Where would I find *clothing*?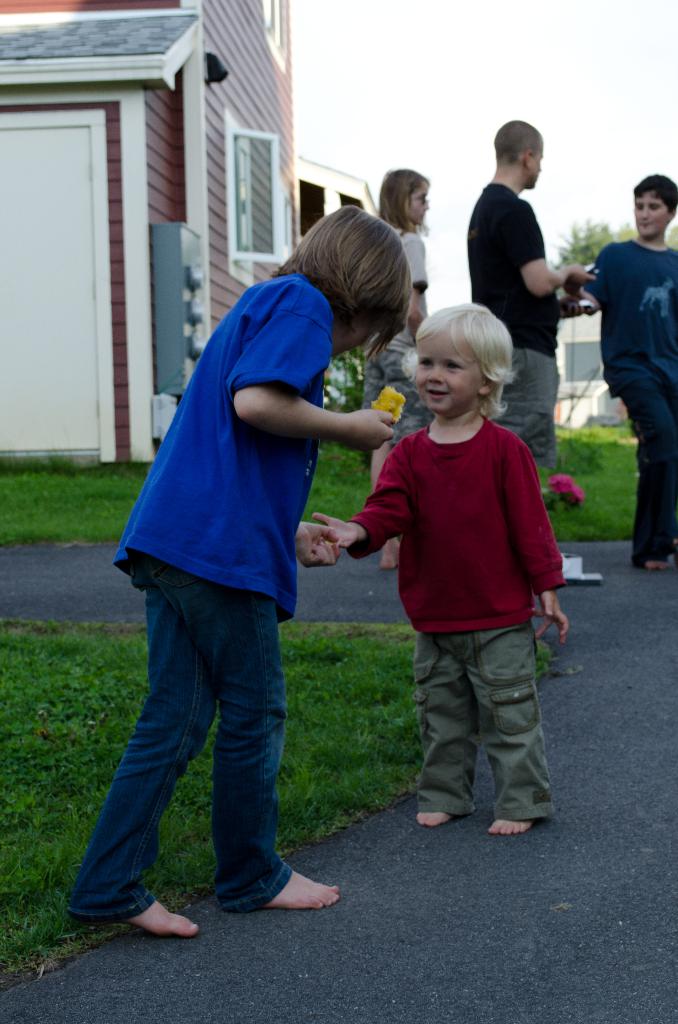
At pyautogui.locateOnScreen(467, 182, 567, 468).
